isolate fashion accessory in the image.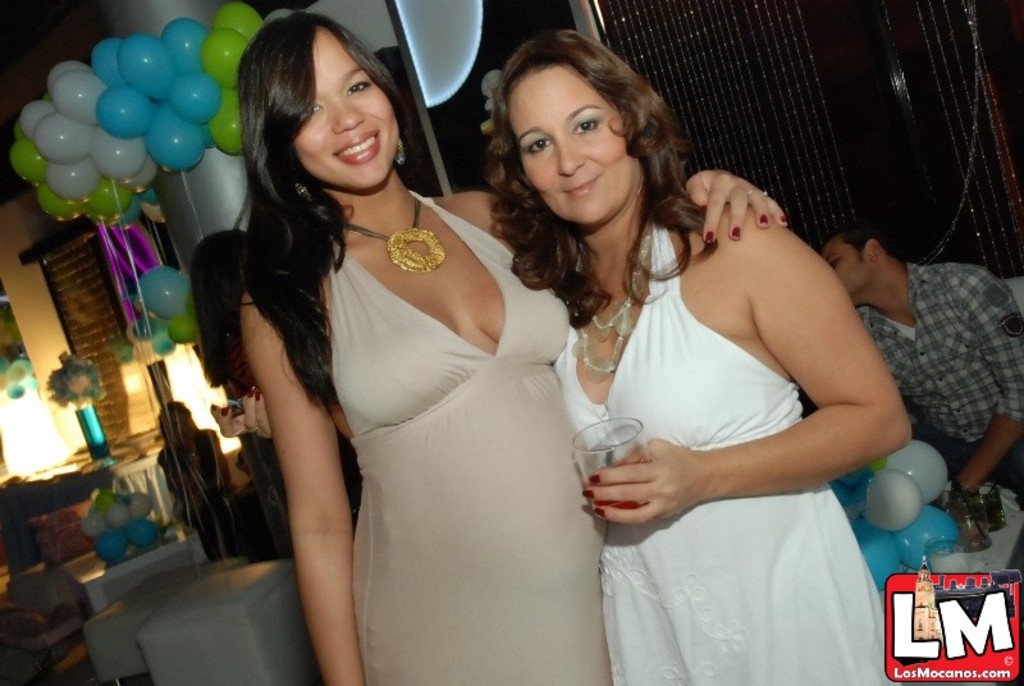
Isolated region: bbox=[570, 220, 654, 385].
